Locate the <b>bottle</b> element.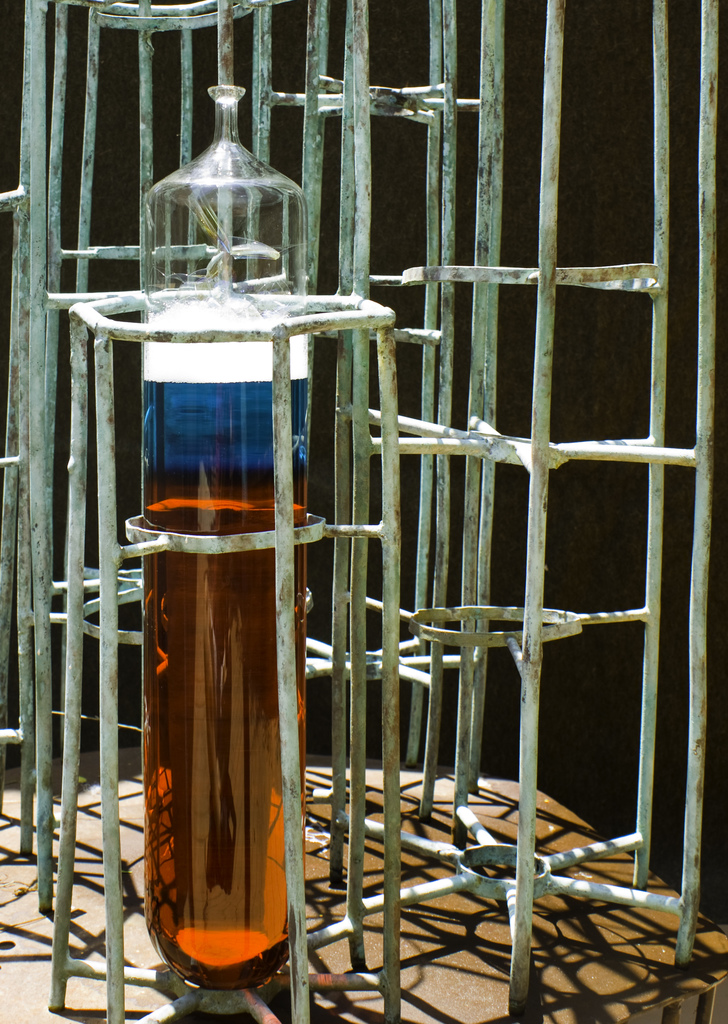
Element bbox: box=[120, 55, 316, 1007].
